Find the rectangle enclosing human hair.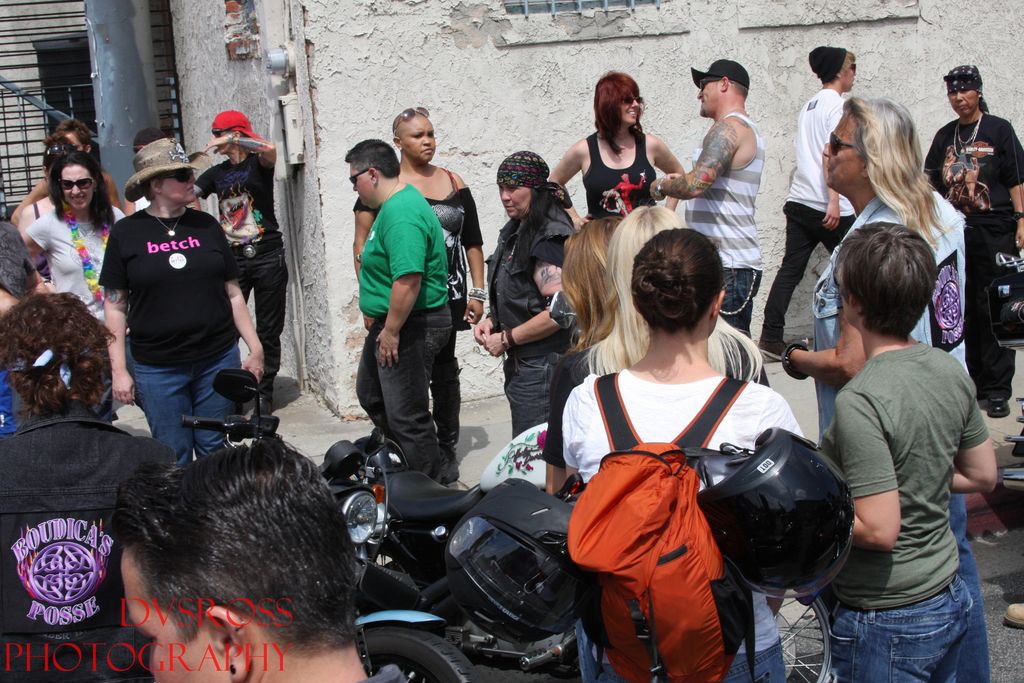
559, 216, 632, 357.
